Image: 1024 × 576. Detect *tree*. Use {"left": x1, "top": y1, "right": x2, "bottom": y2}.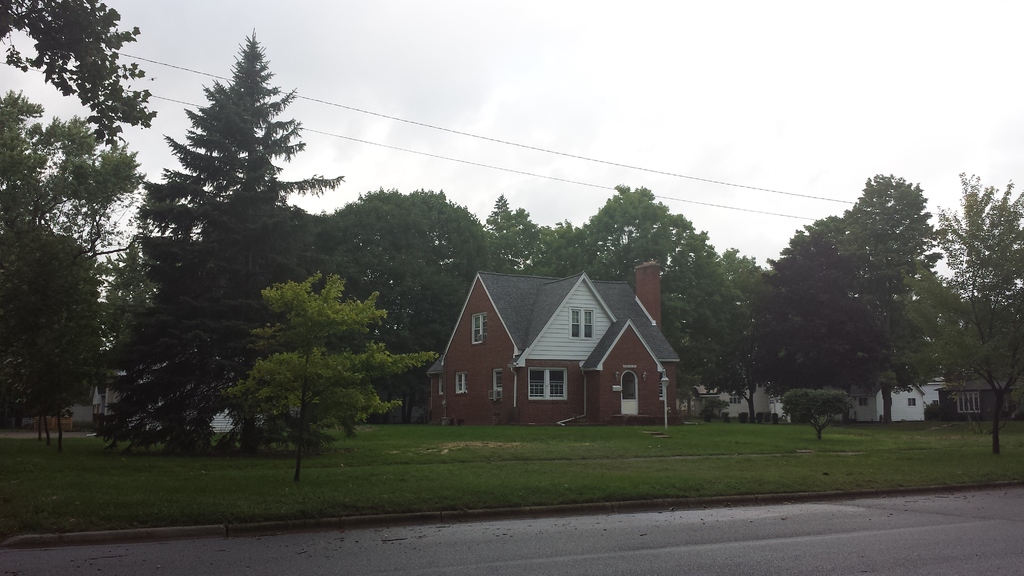
{"left": 94, "top": 35, "right": 349, "bottom": 460}.
